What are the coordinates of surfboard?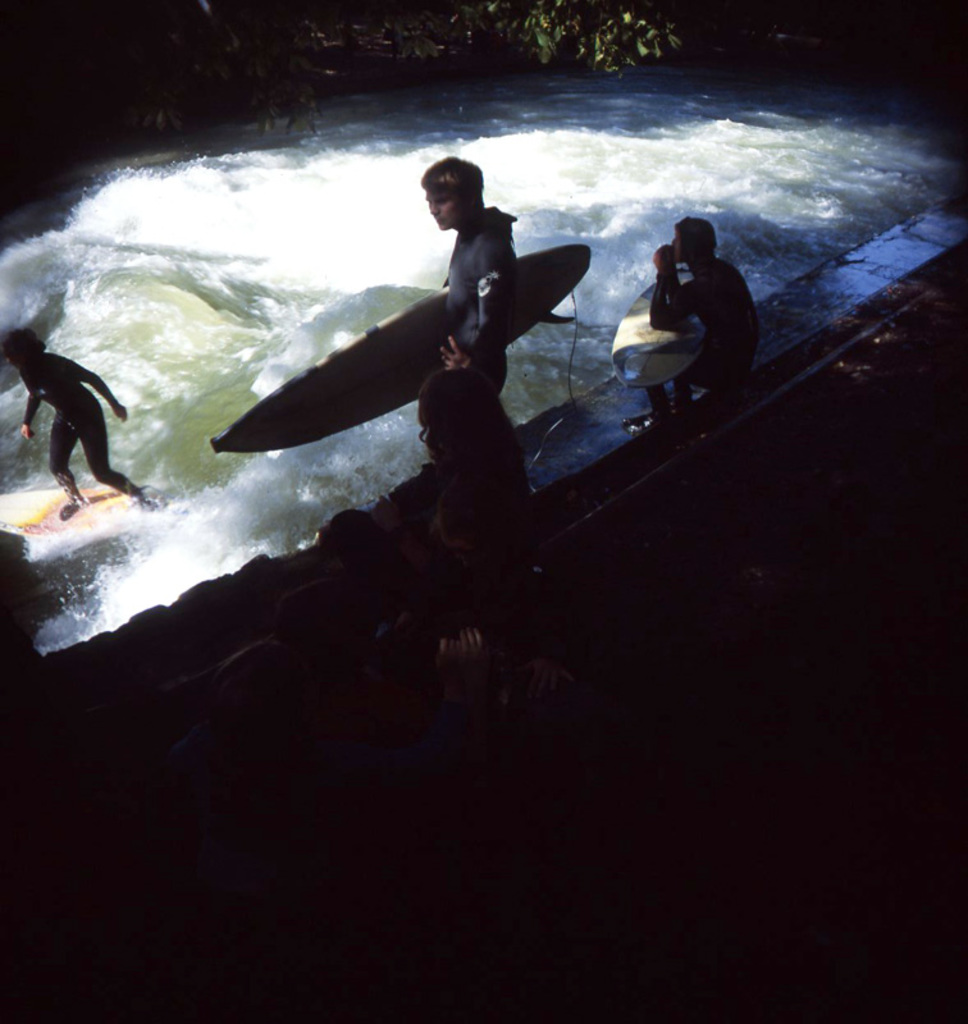
pyautogui.locateOnScreen(211, 238, 593, 454).
